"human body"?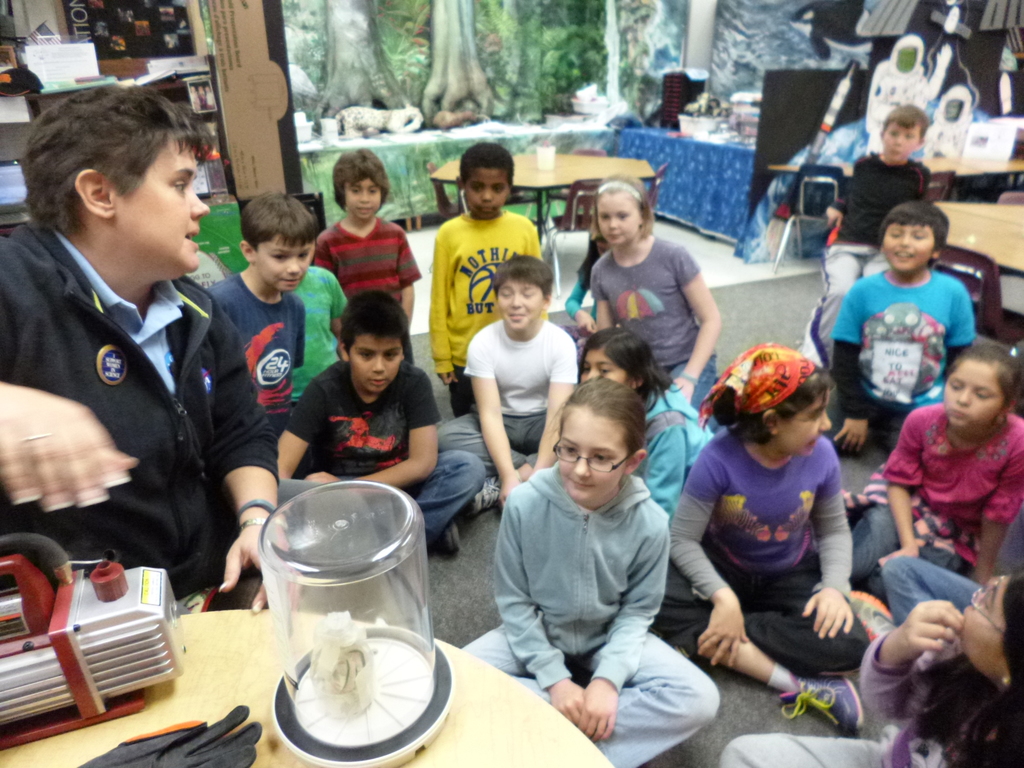
locate(0, 84, 285, 620)
